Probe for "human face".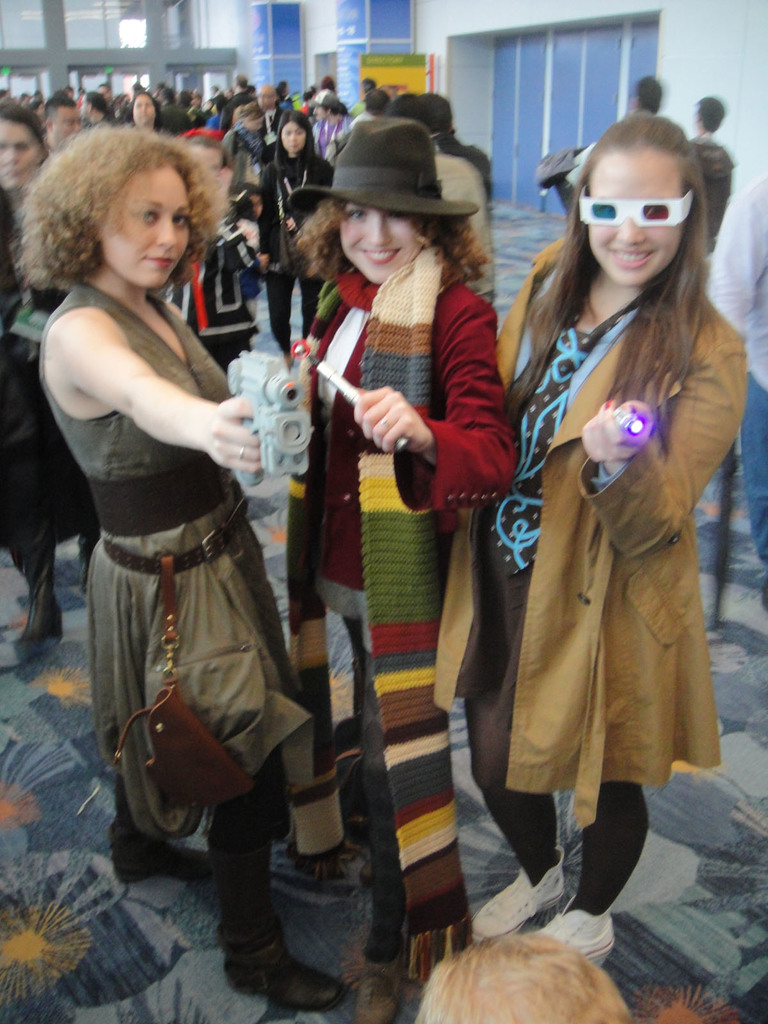
Probe result: [x1=0, y1=120, x2=42, y2=186].
